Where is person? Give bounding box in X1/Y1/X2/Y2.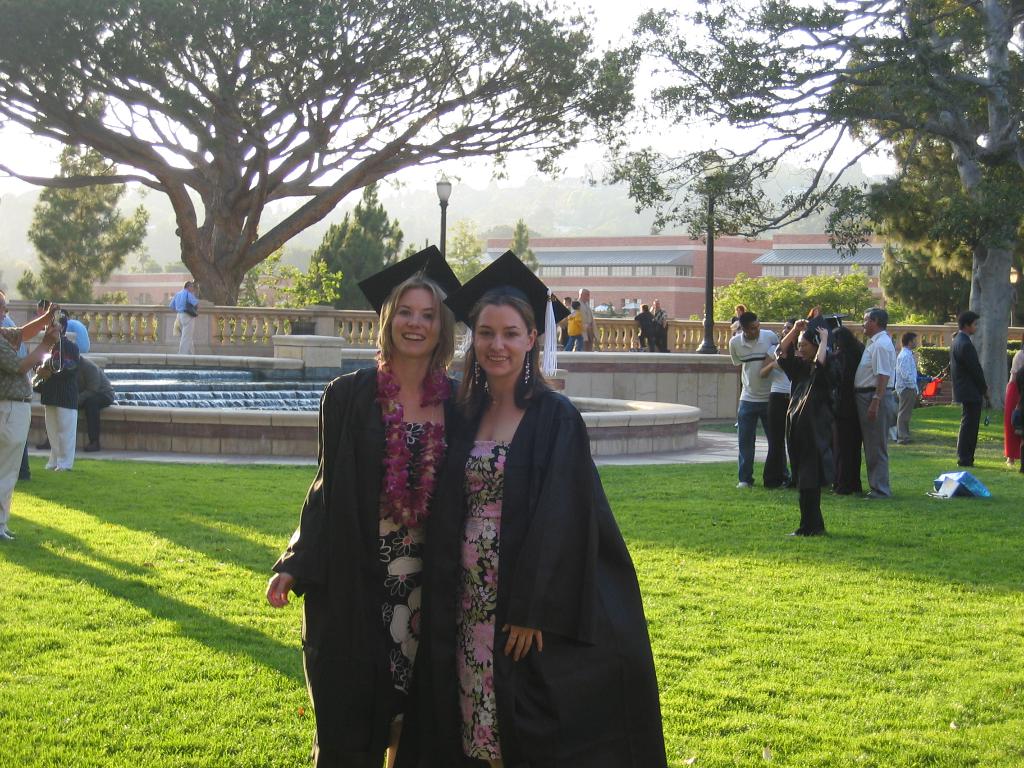
36/353/115/450.
